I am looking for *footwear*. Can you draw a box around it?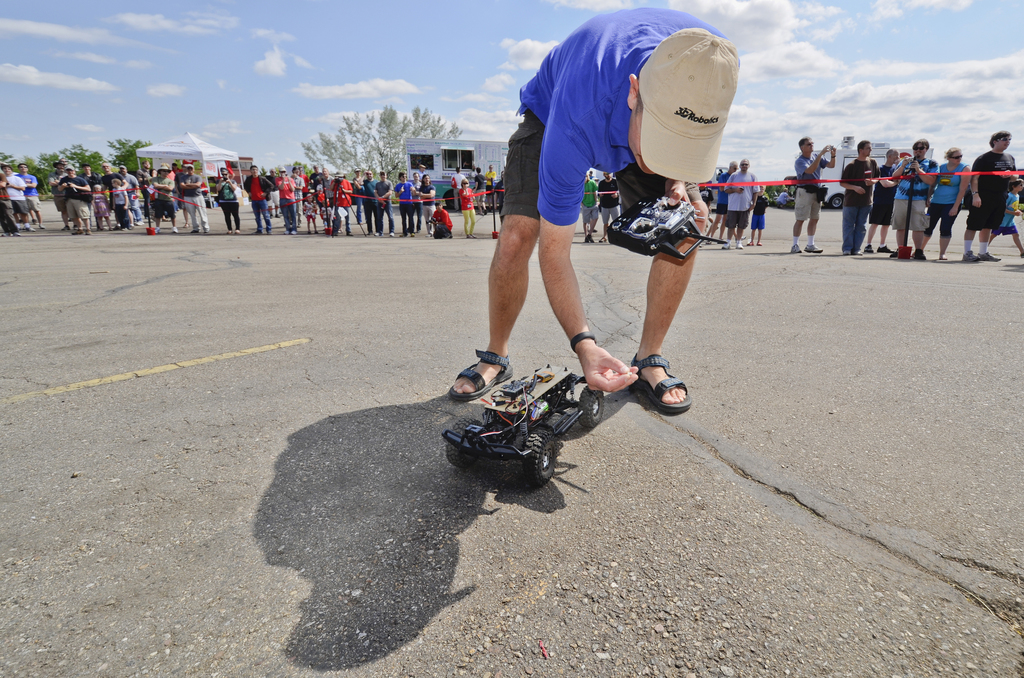
Sure, the bounding box is 877/243/895/254.
